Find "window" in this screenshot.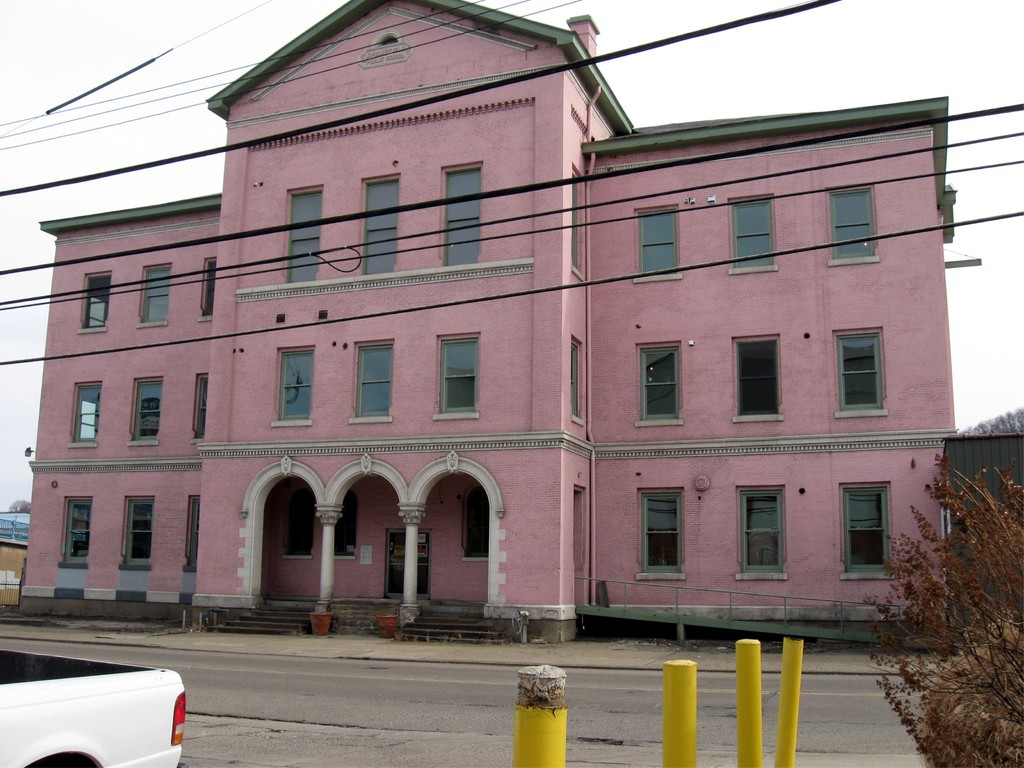
The bounding box for "window" is detection(446, 168, 479, 269).
